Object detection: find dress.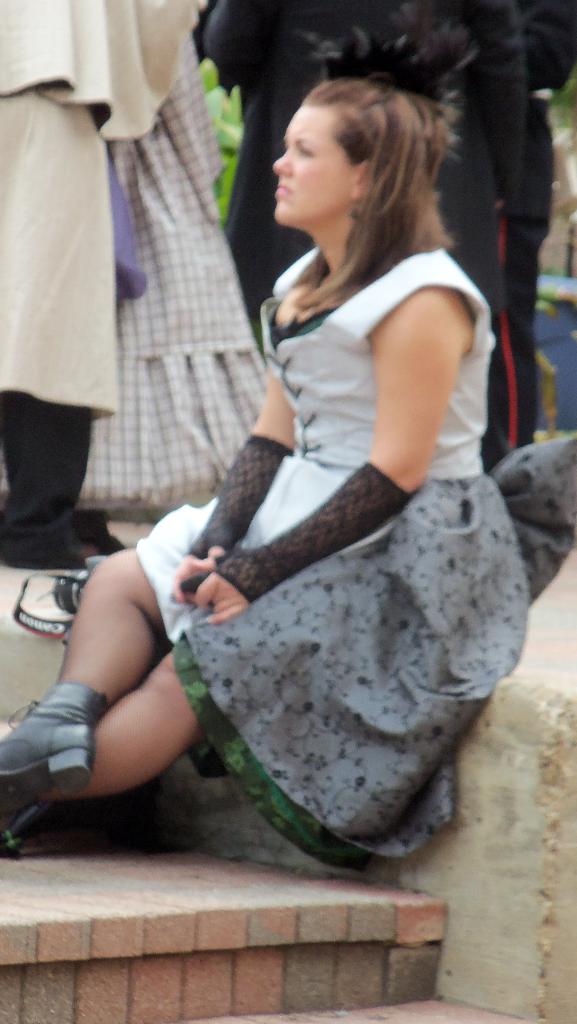
rect(130, 247, 530, 868).
